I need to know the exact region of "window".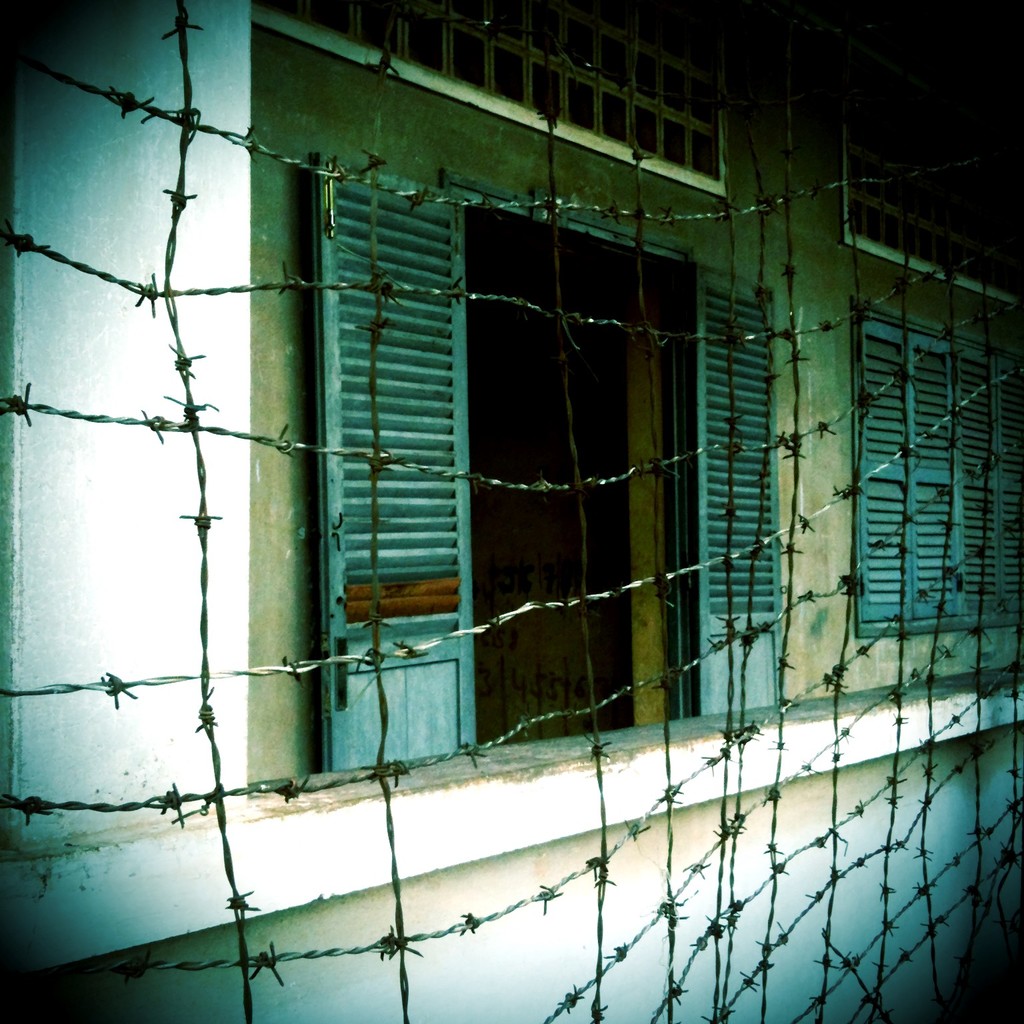
Region: left=673, top=271, right=785, bottom=722.
